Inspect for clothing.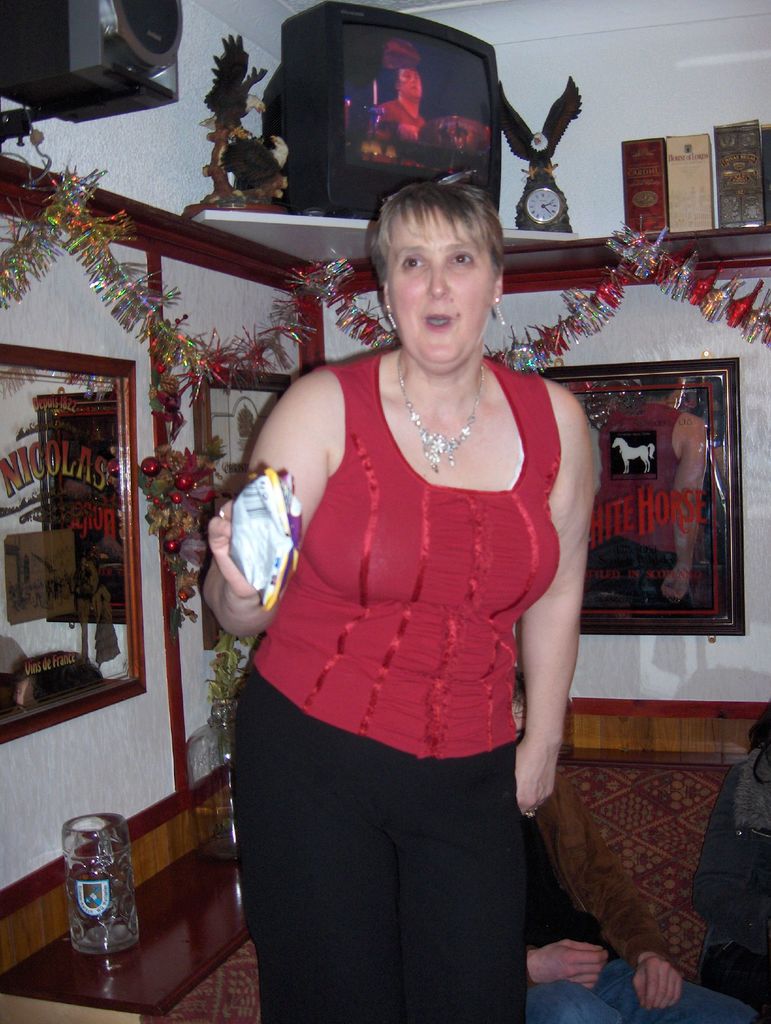
Inspection: bbox(241, 337, 576, 982).
